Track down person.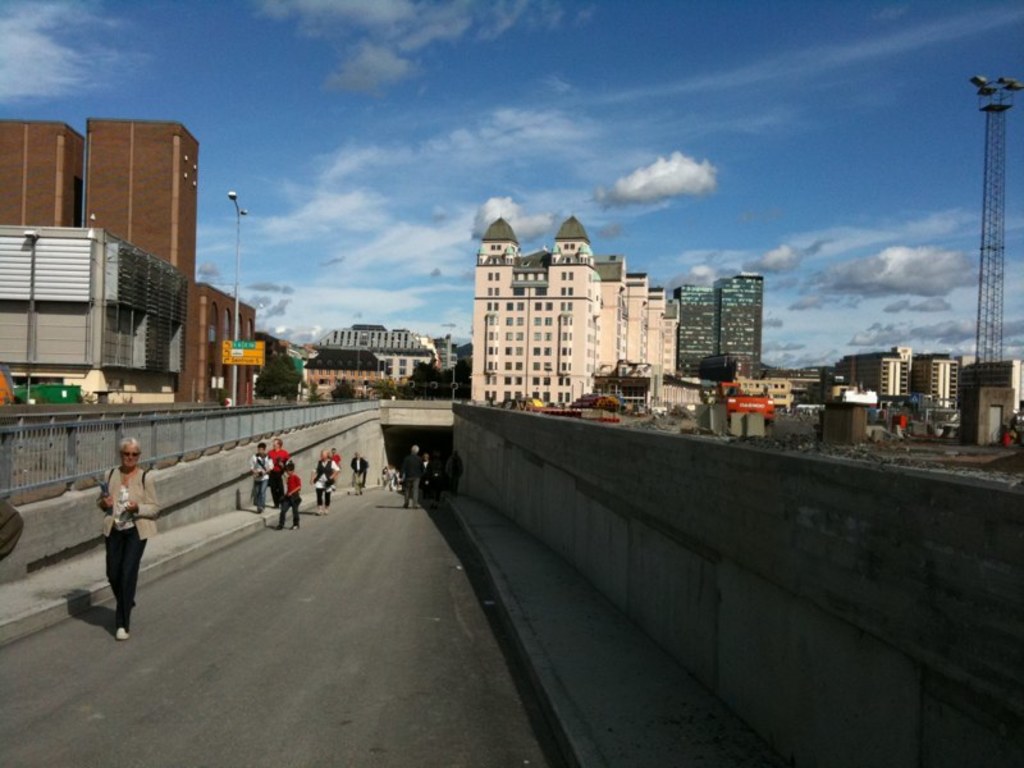
Tracked to 381:460:399:492.
